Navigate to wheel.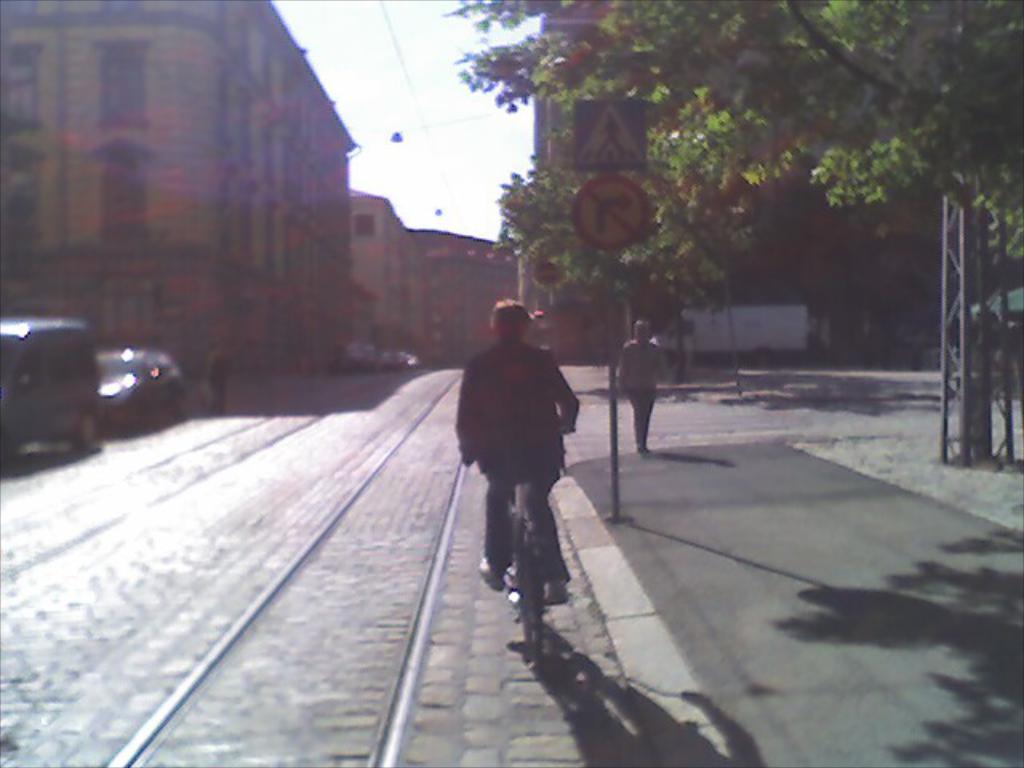
Navigation target: x1=520, y1=533, x2=546, y2=670.
